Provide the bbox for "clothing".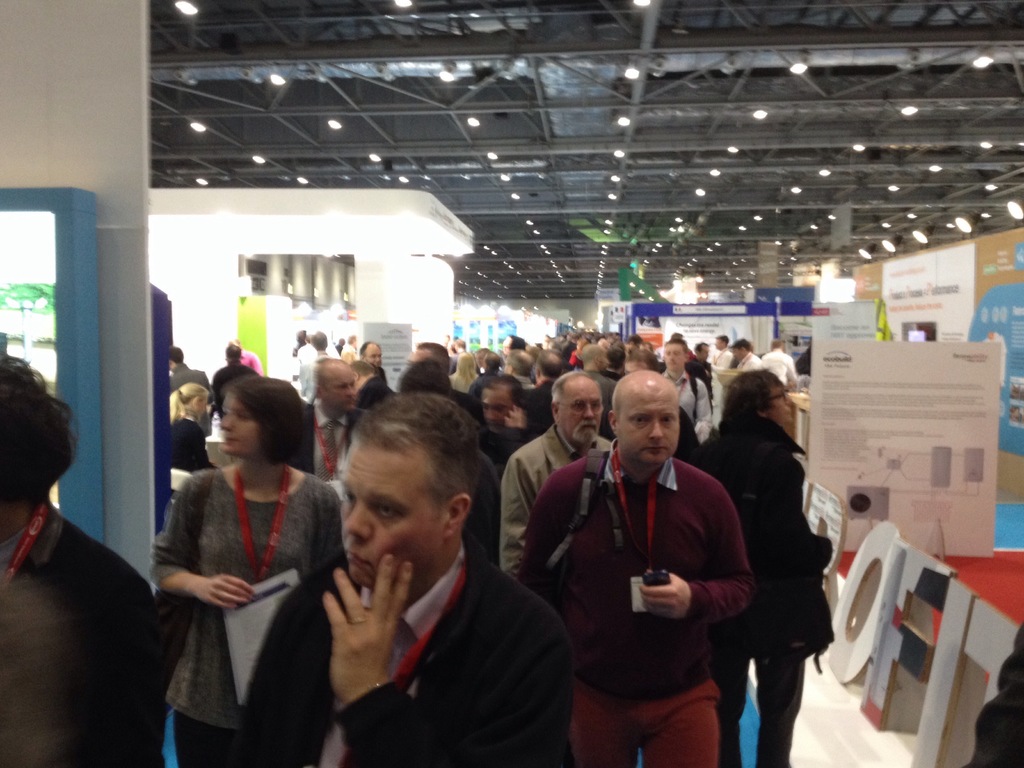
box(764, 346, 796, 380).
